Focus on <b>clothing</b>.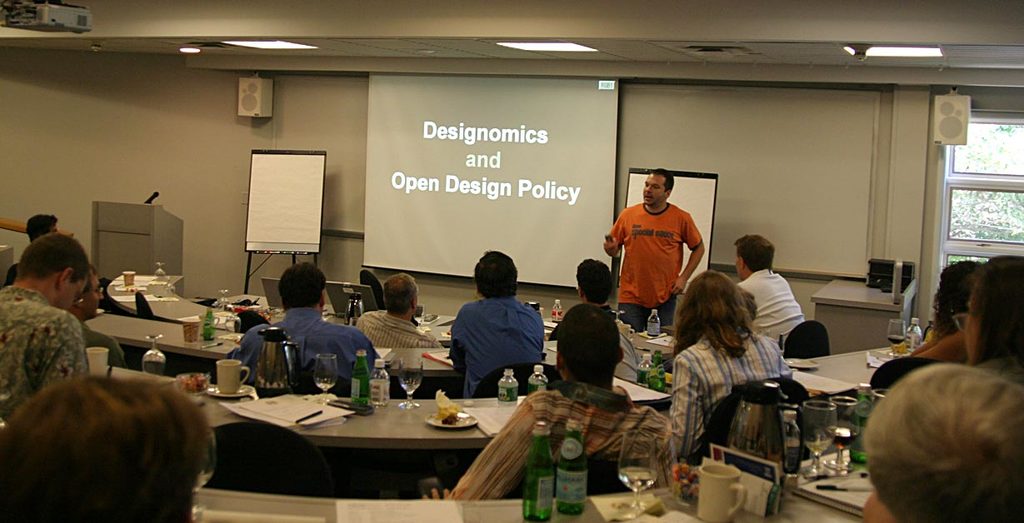
Focused at [442, 379, 672, 501].
